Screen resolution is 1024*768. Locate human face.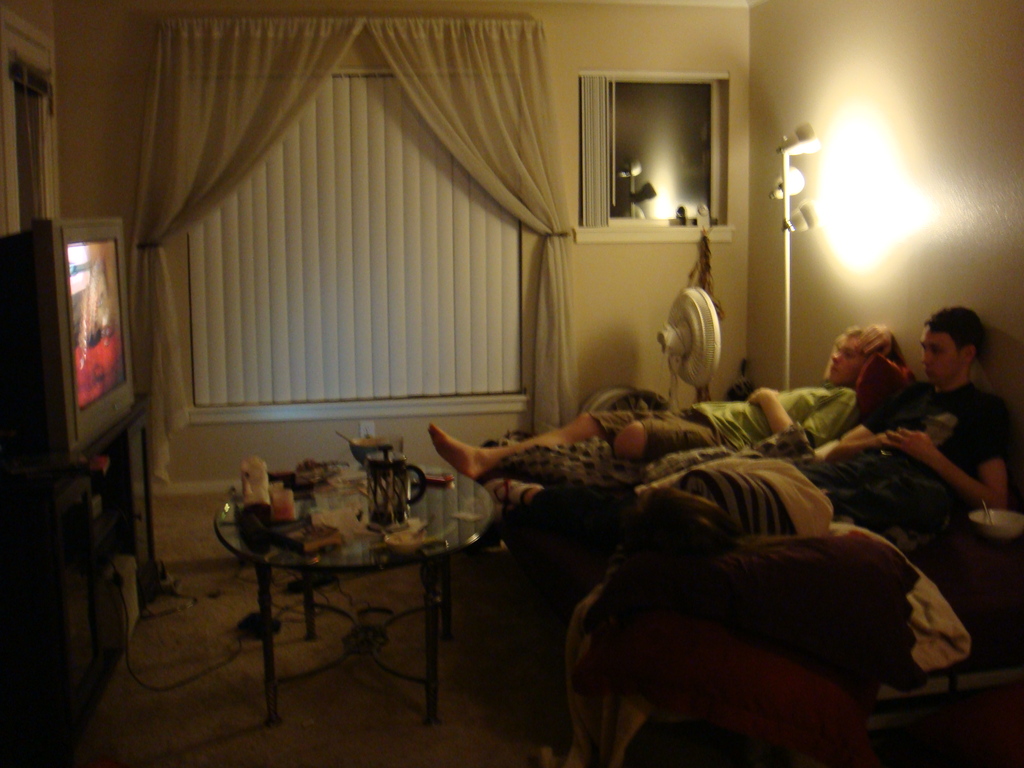
region(920, 330, 961, 384).
